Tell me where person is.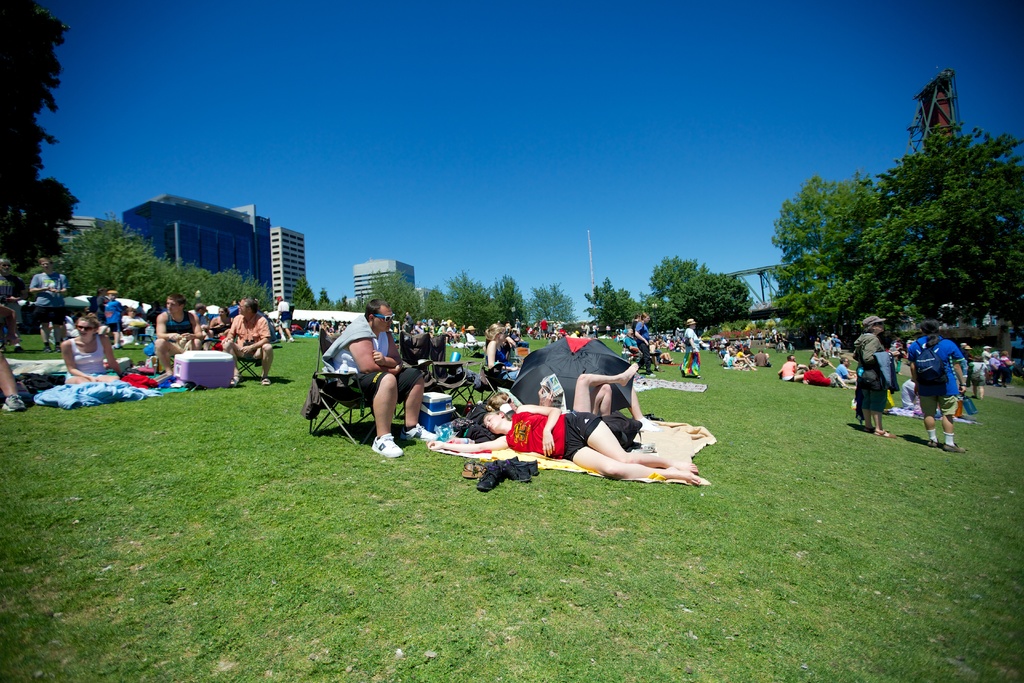
person is at box=[29, 256, 71, 345].
